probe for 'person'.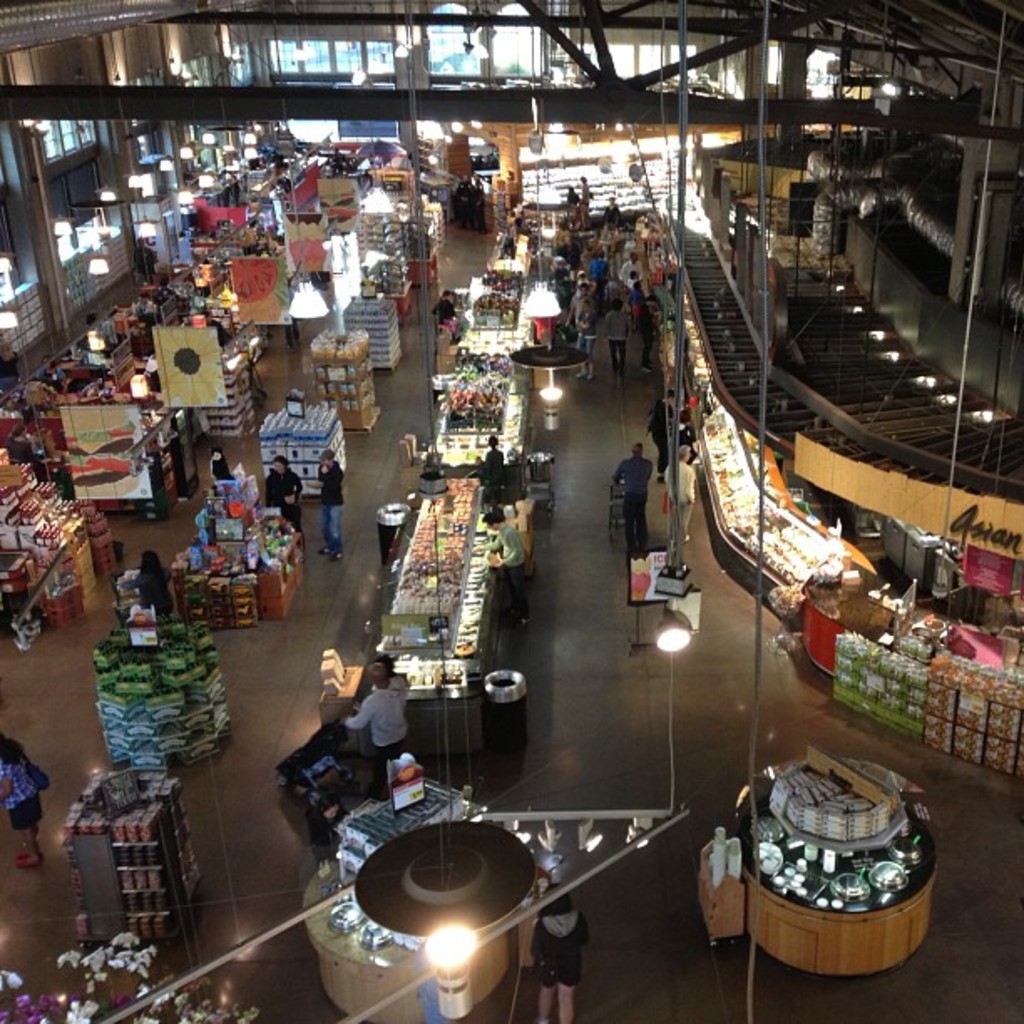
Probe result: detection(576, 269, 594, 301).
